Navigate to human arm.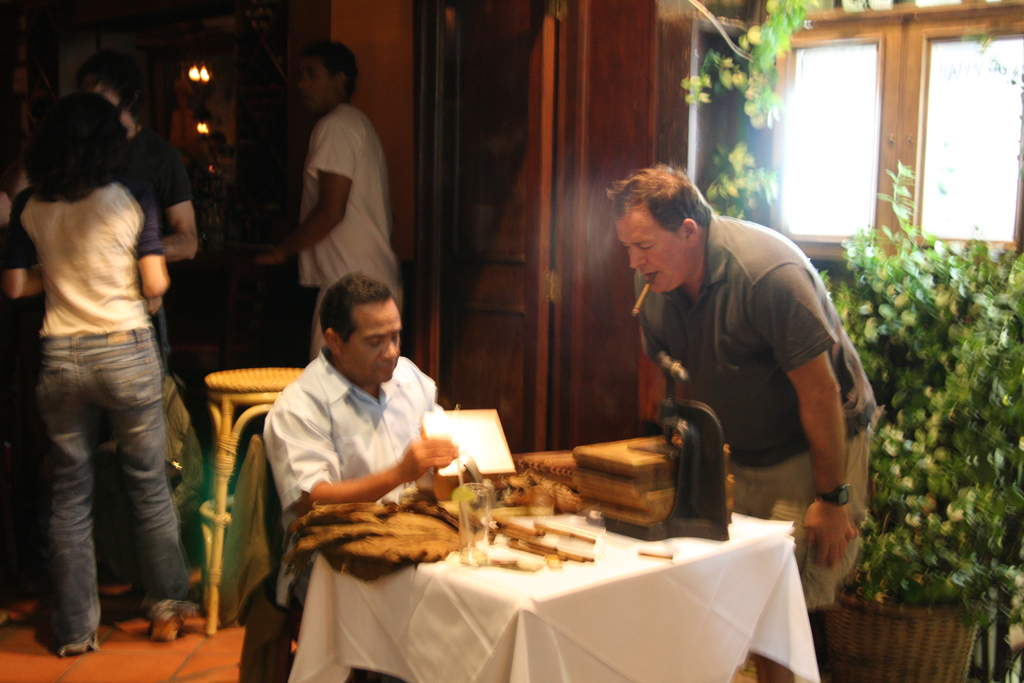
Navigation target: 165 152 199 259.
